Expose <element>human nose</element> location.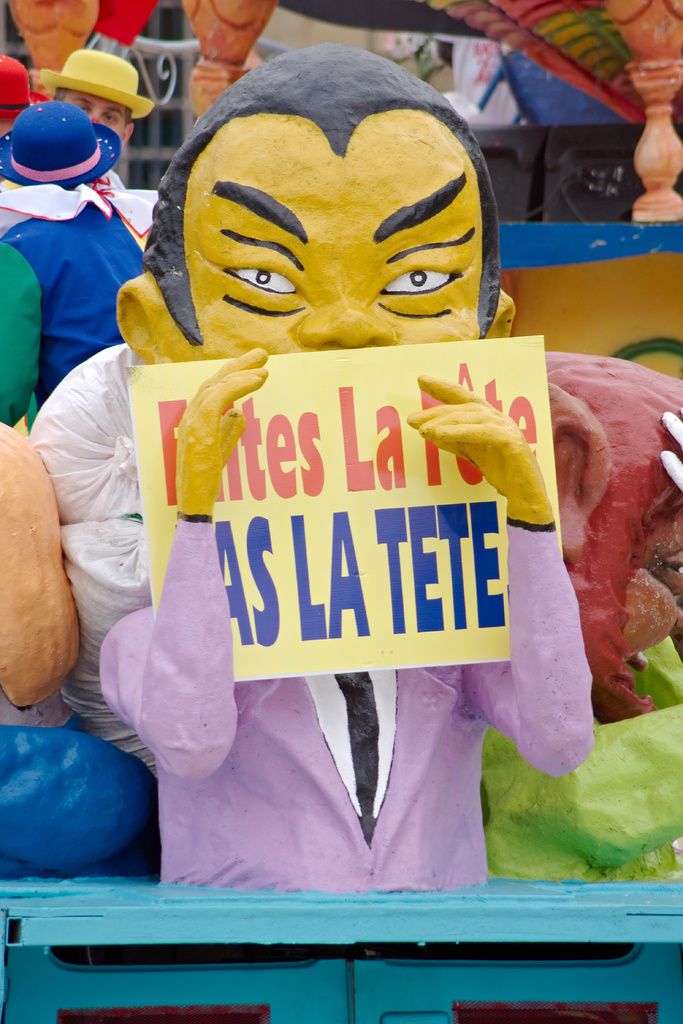
Exposed at (299, 288, 397, 351).
